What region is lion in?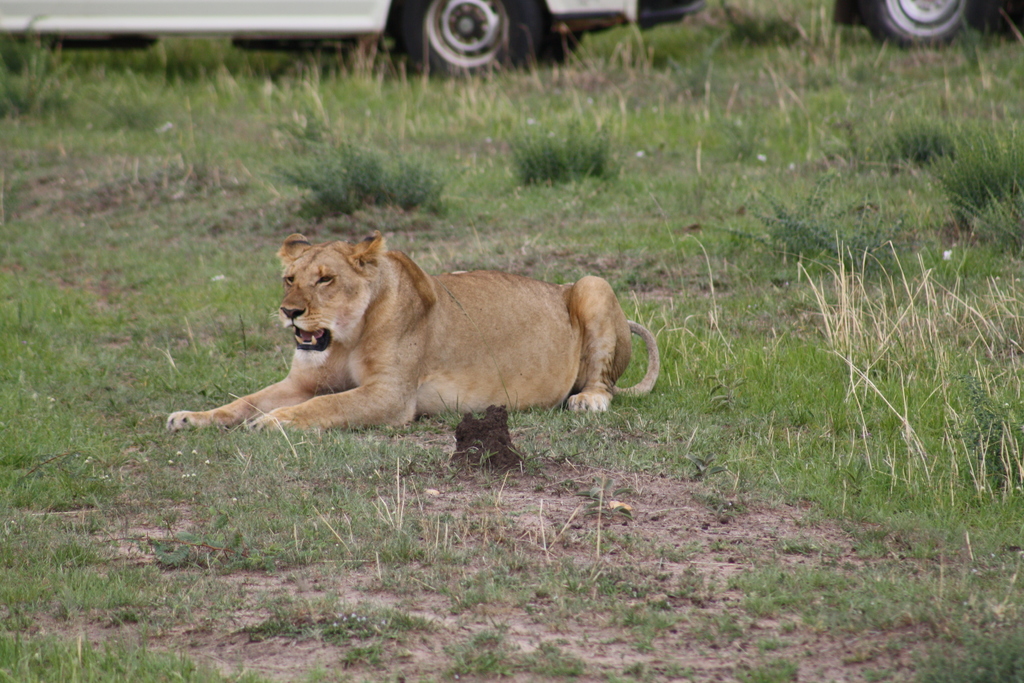
pyautogui.locateOnScreen(169, 230, 662, 423).
